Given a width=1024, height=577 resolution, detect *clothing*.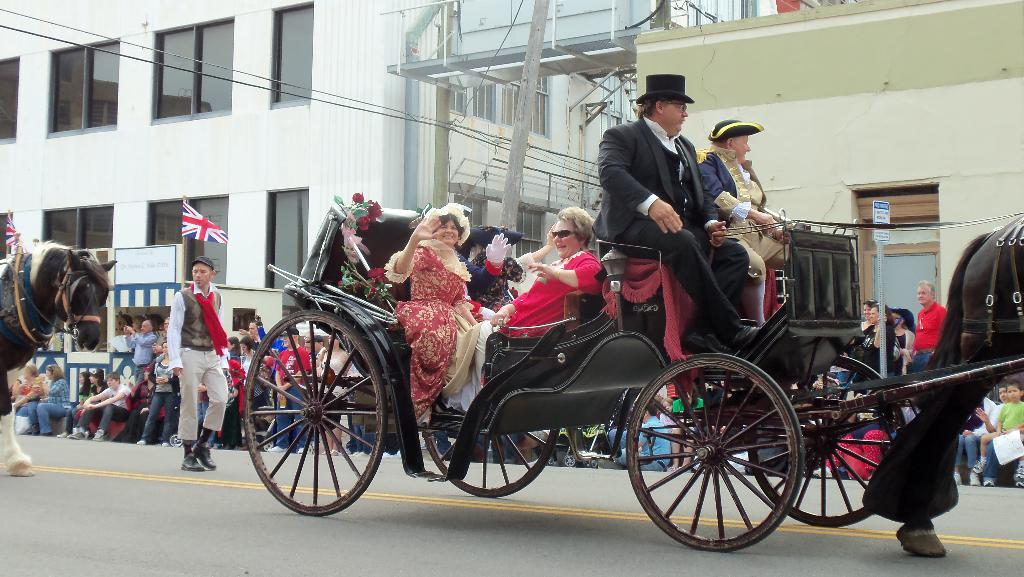
bbox=(167, 280, 235, 444).
